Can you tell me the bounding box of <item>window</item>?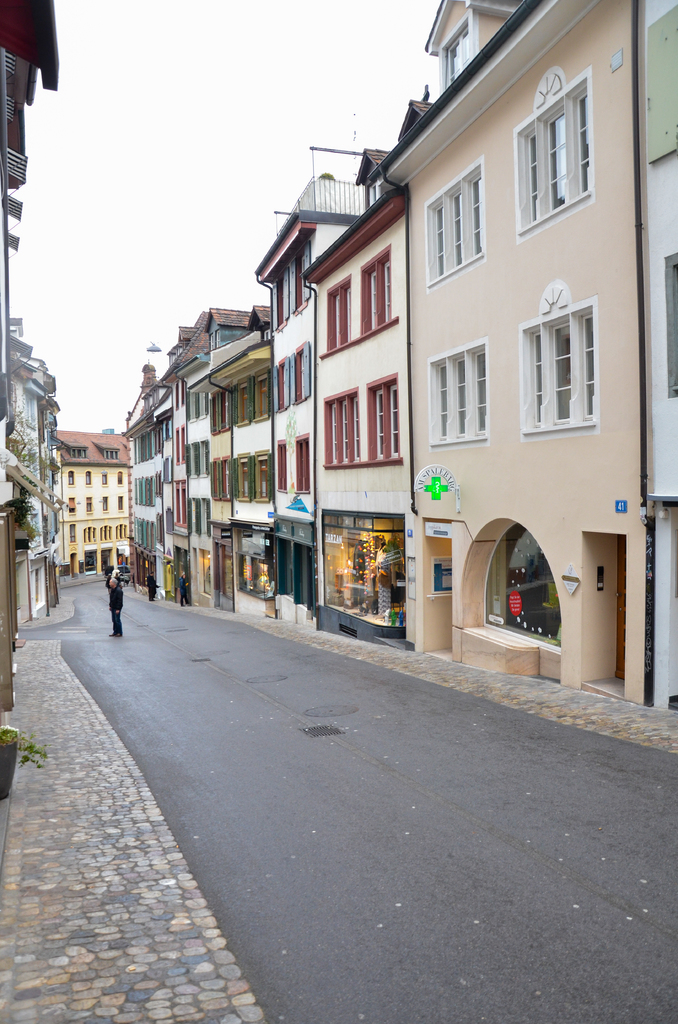
crop(360, 252, 396, 330).
